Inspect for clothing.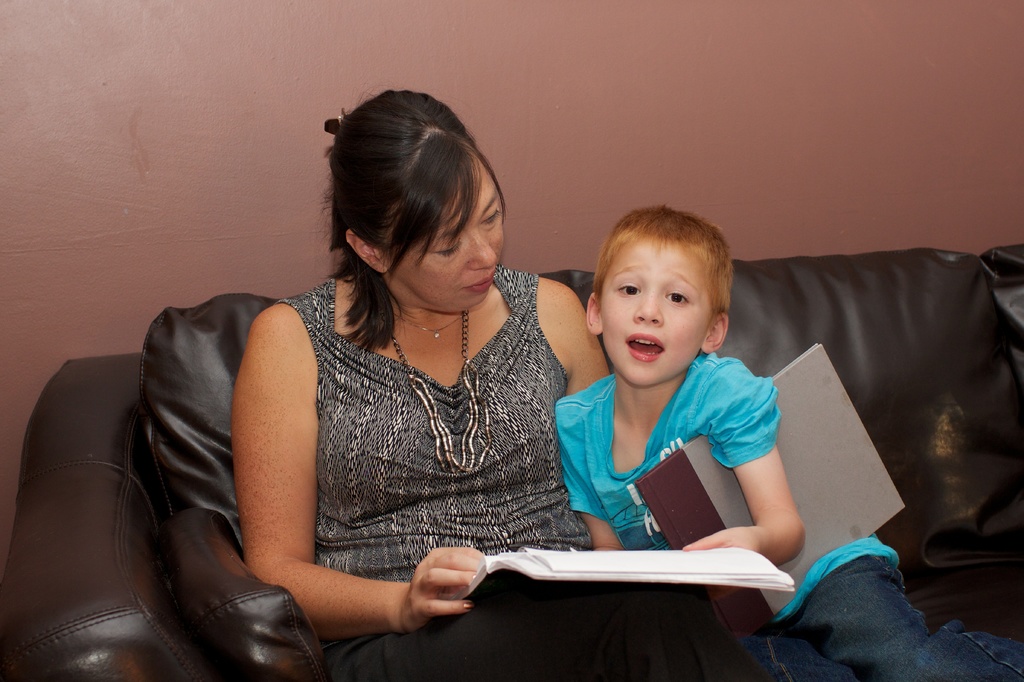
Inspection: [left=225, top=253, right=607, bottom=598].
